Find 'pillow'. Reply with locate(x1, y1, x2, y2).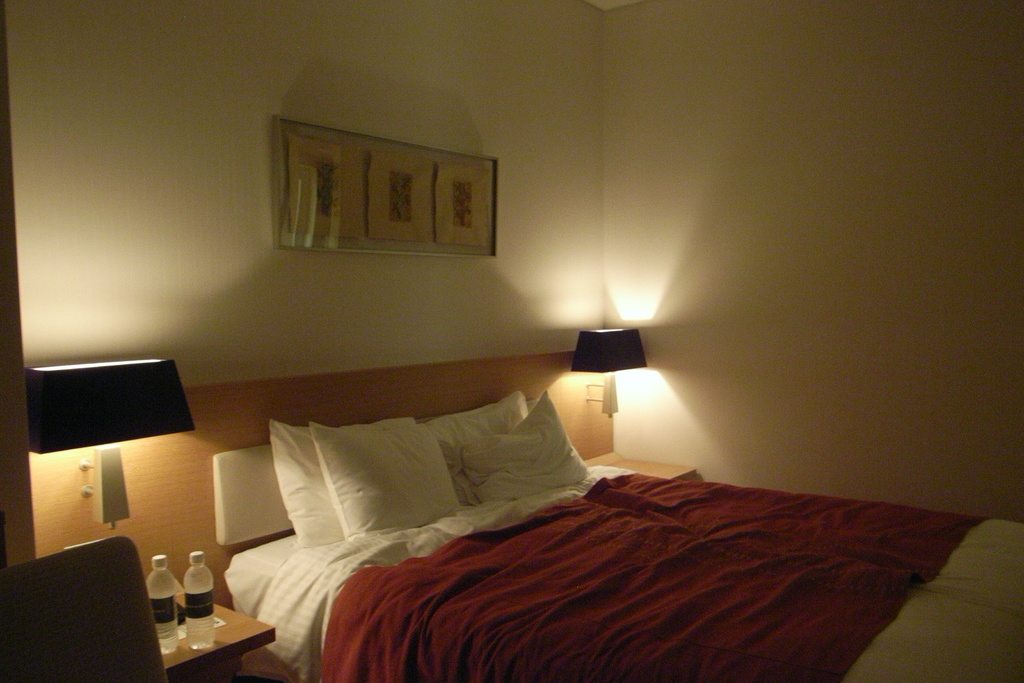
locate(268, 415, 413, 562).
